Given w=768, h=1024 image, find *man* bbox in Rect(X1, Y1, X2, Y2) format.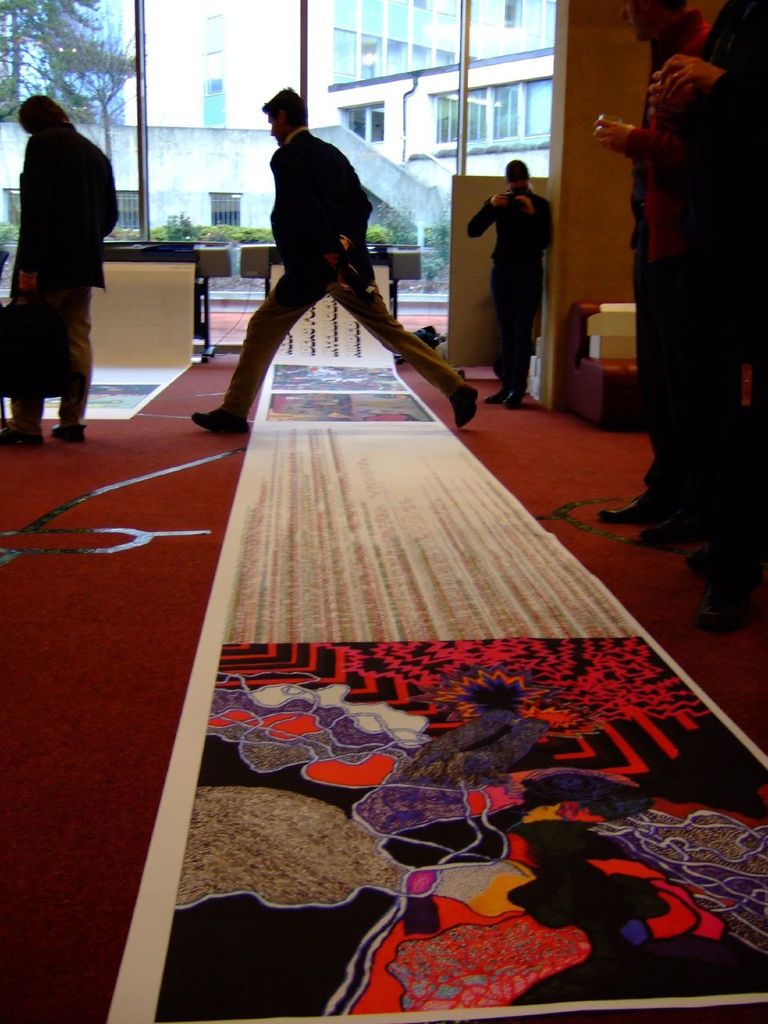
Rect(0, 93, 119, 462).
